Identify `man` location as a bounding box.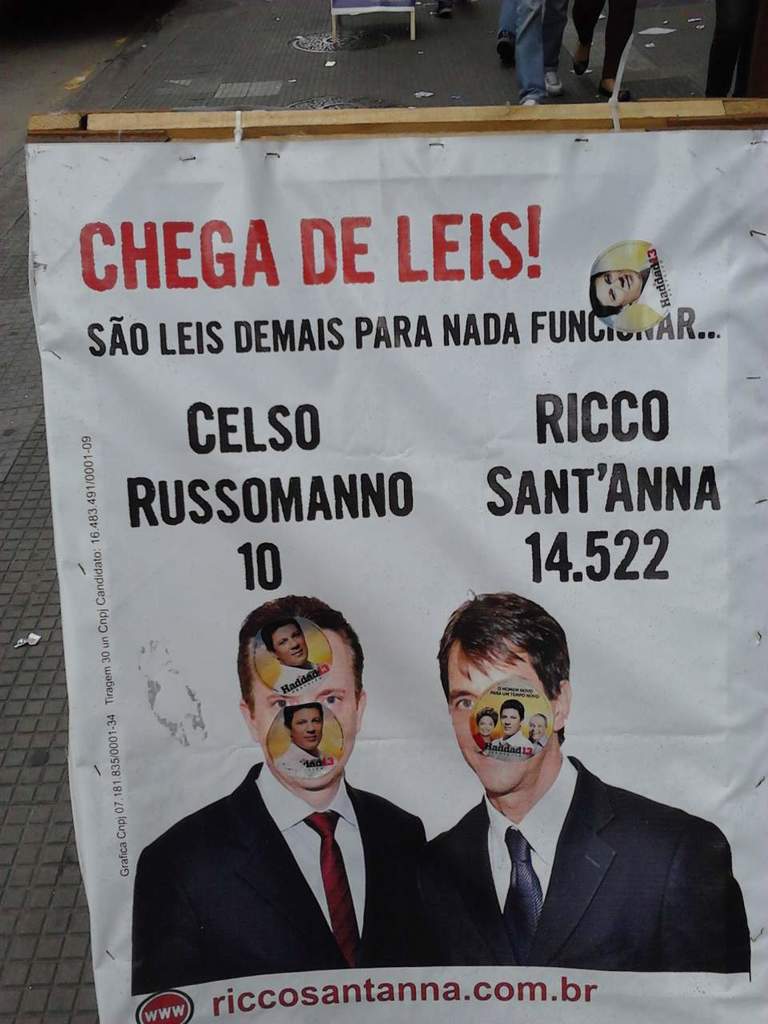
detection(132, 593, 426, 1000).
